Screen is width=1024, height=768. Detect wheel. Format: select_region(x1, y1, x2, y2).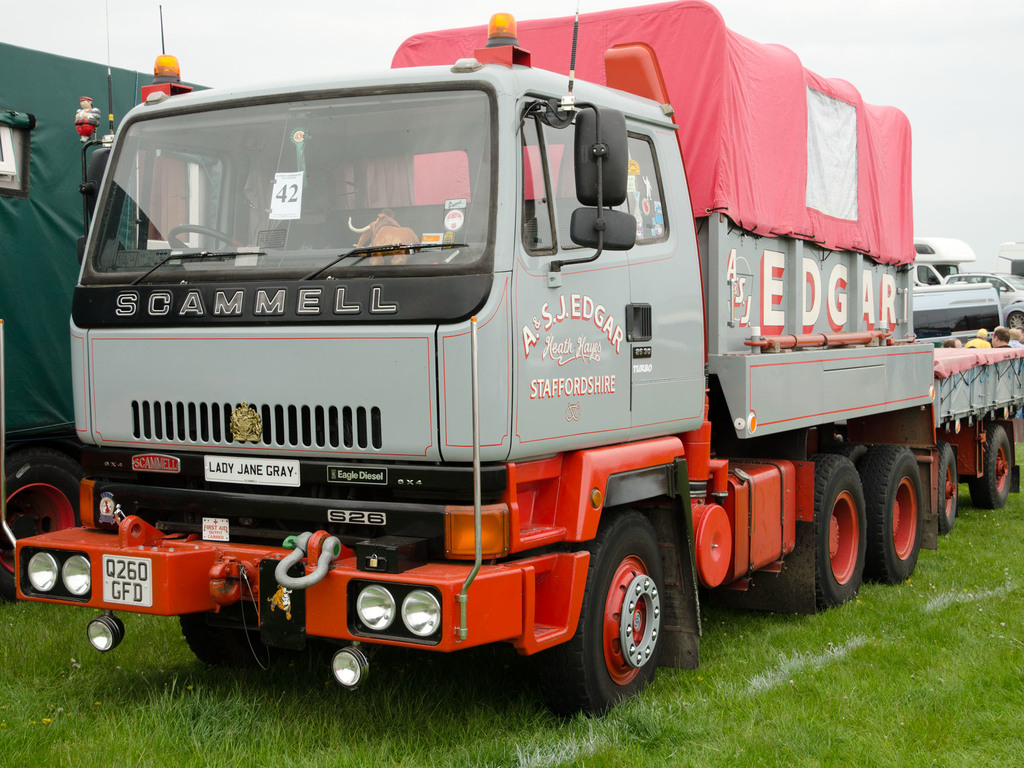
select_region(804, 451, 869, 609).
